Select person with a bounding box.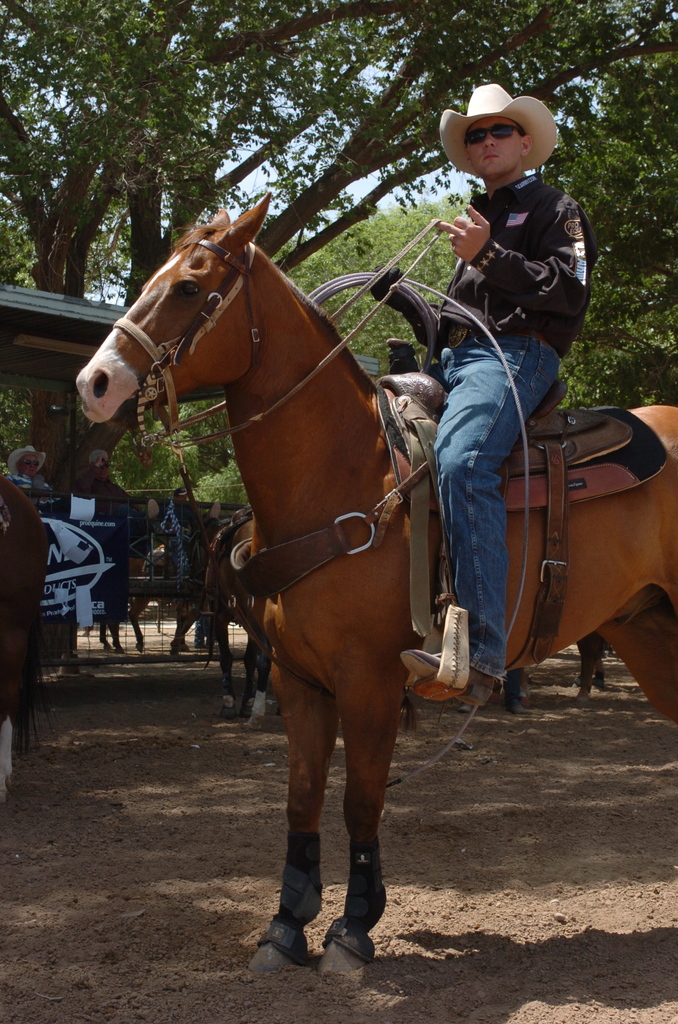
[left=170, top=492, right=226, bottom=535].
